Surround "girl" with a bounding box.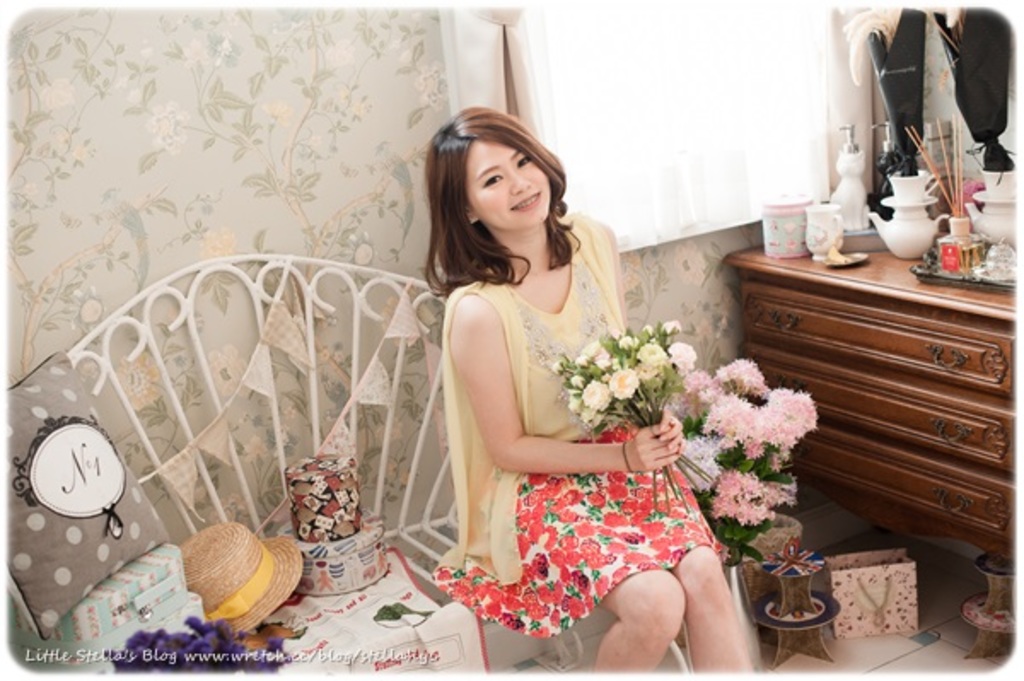
crop(428, 106, 758, 671).
